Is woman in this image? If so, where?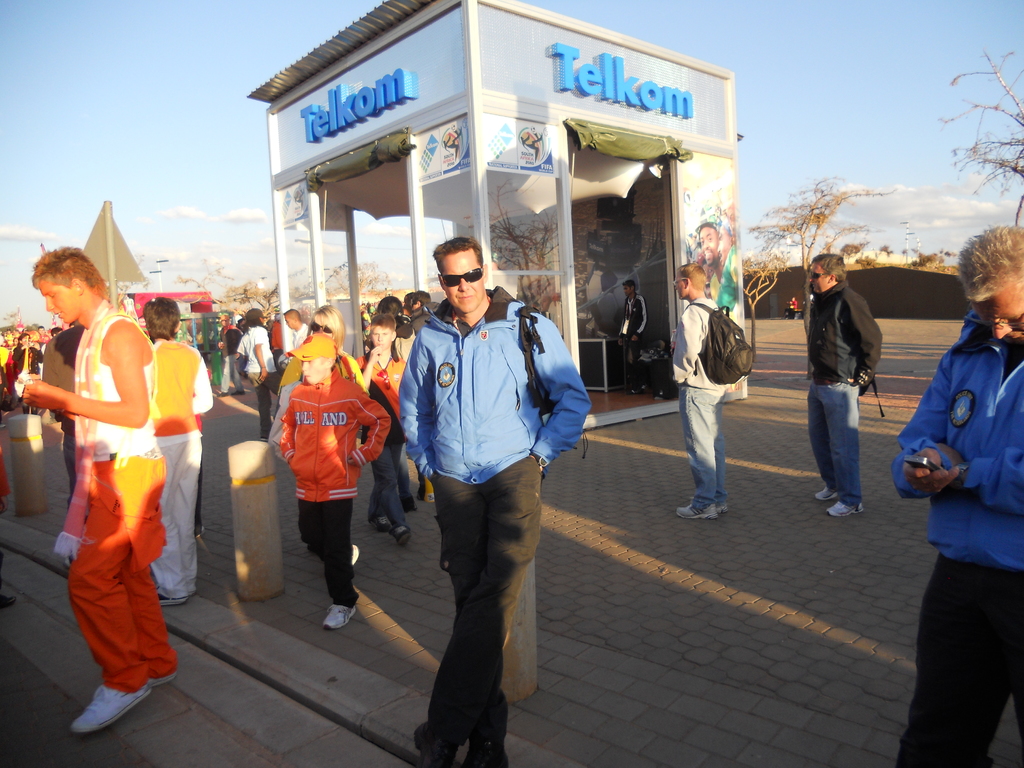
Yes, at (left=12, top=328, right=44, bottom=419).
